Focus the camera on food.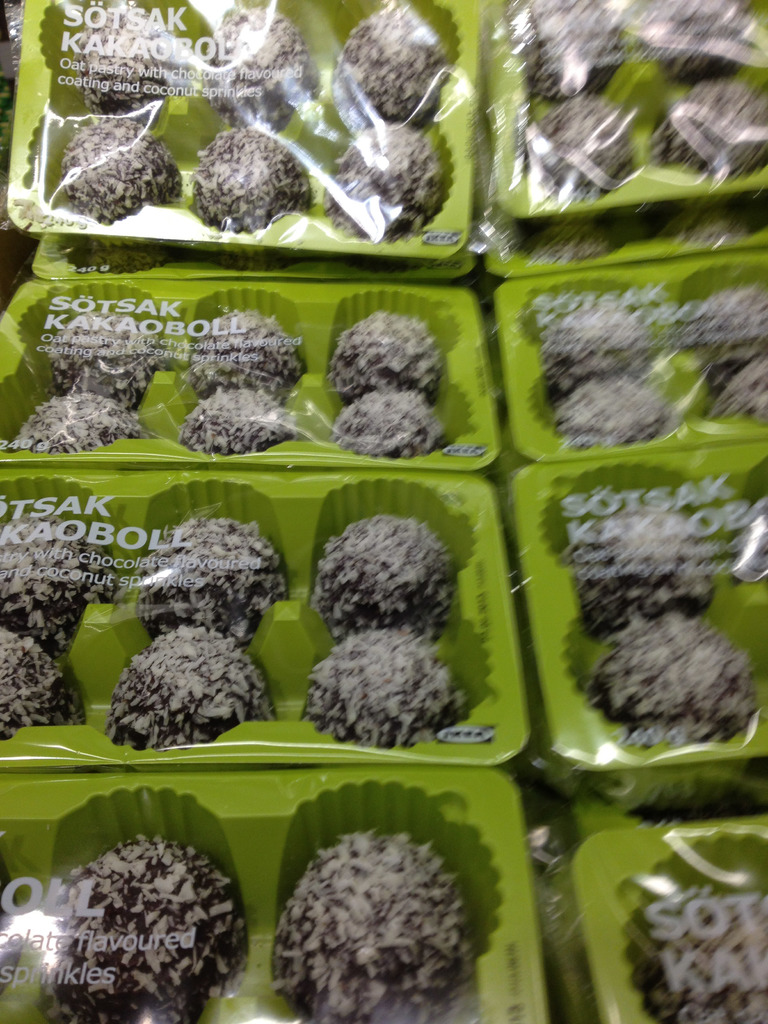
Focus region: crop(0, 865, 26, 994).
